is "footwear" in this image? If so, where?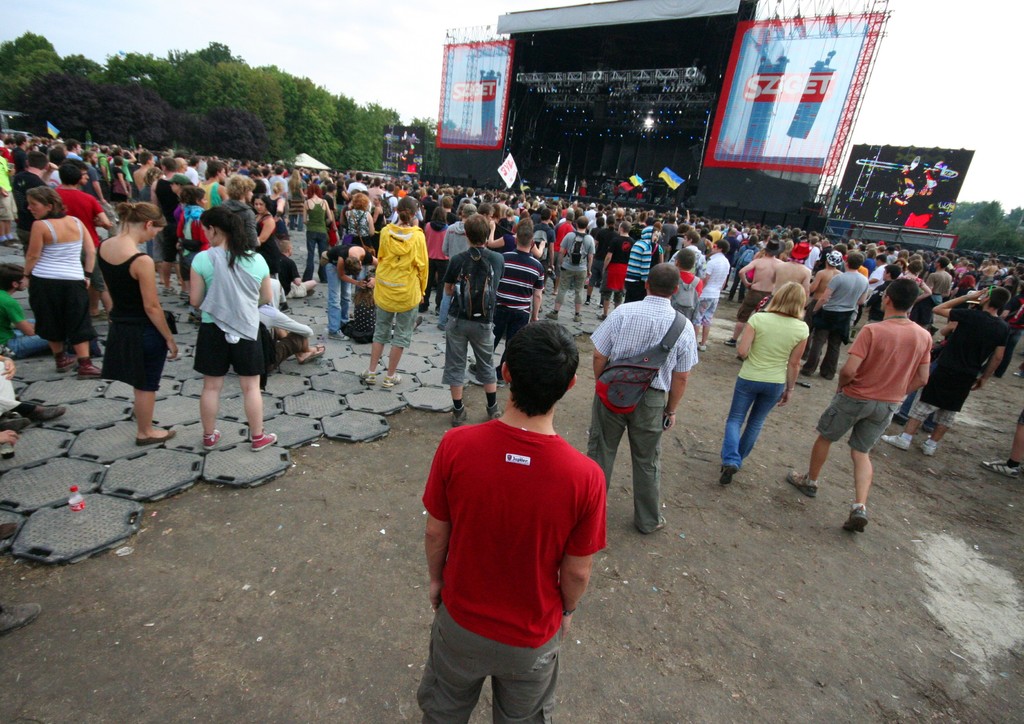
Yes, at [495,378,511,387].
